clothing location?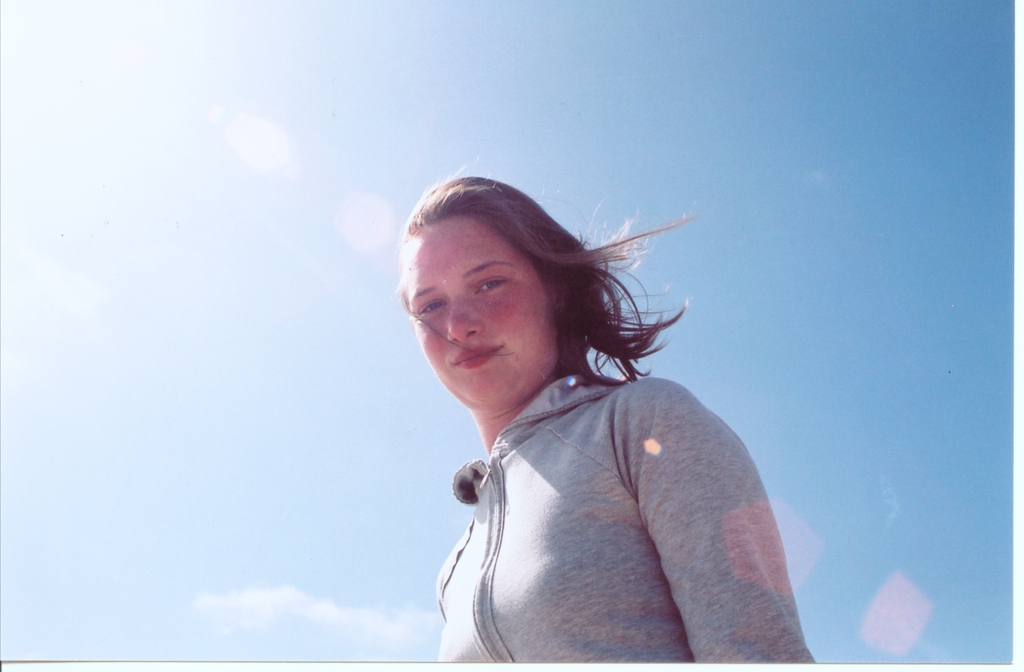
390/315/809/666
